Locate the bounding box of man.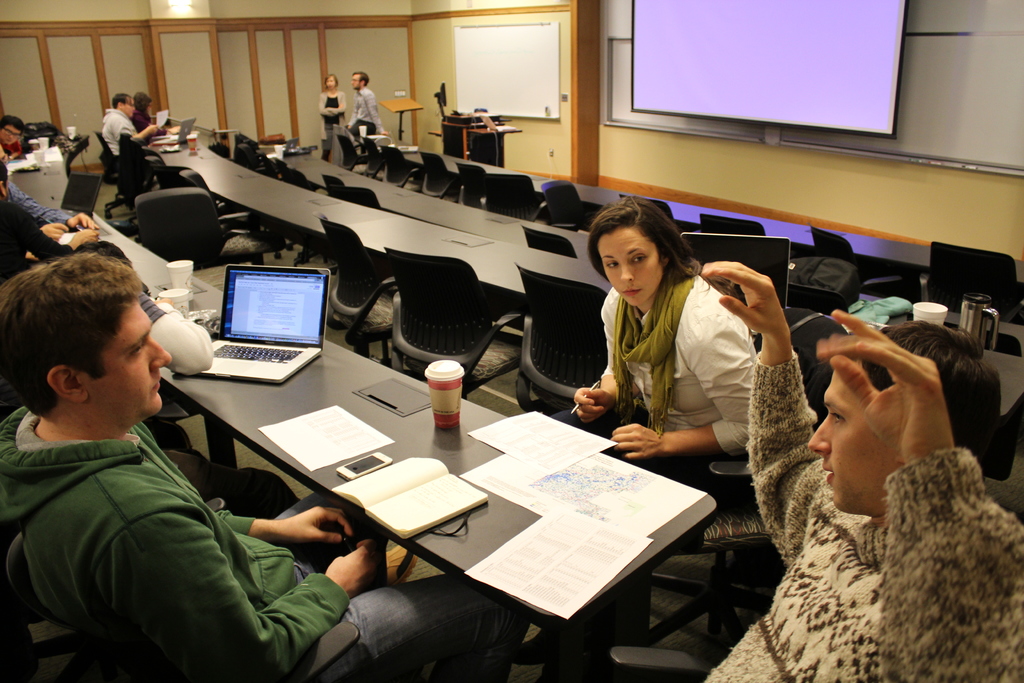
Bounding box: <box>8,181,93,241</box>.
